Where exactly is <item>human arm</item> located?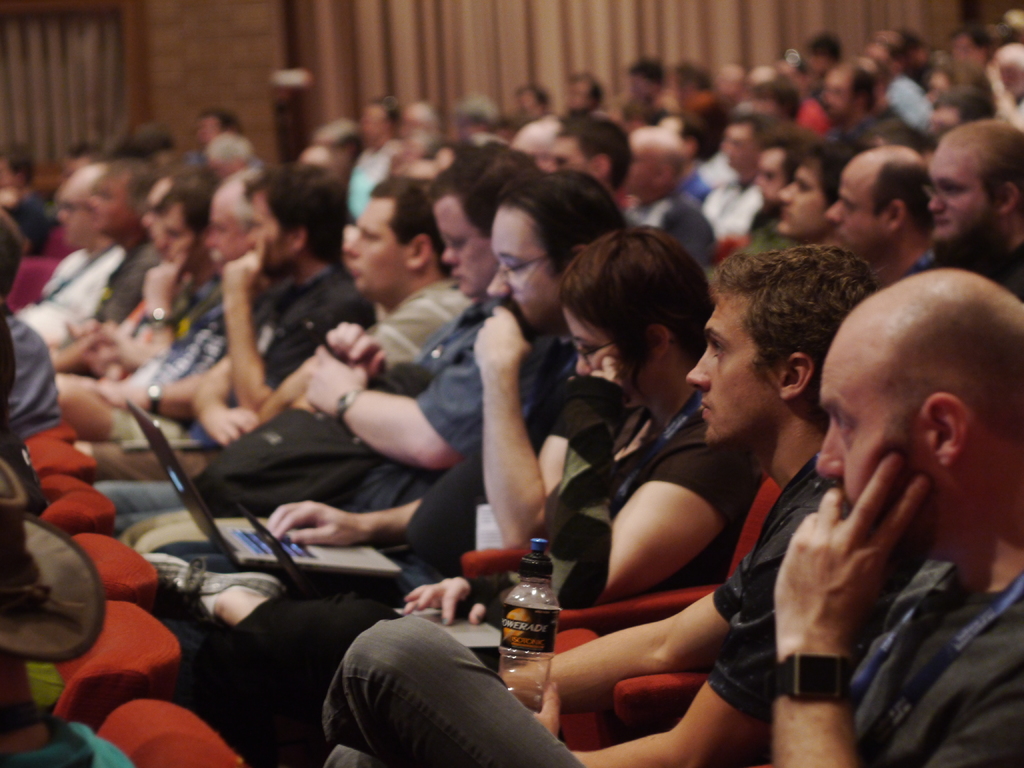
Its bounding box is [left=493, top=495, right=787, bottom=717].
